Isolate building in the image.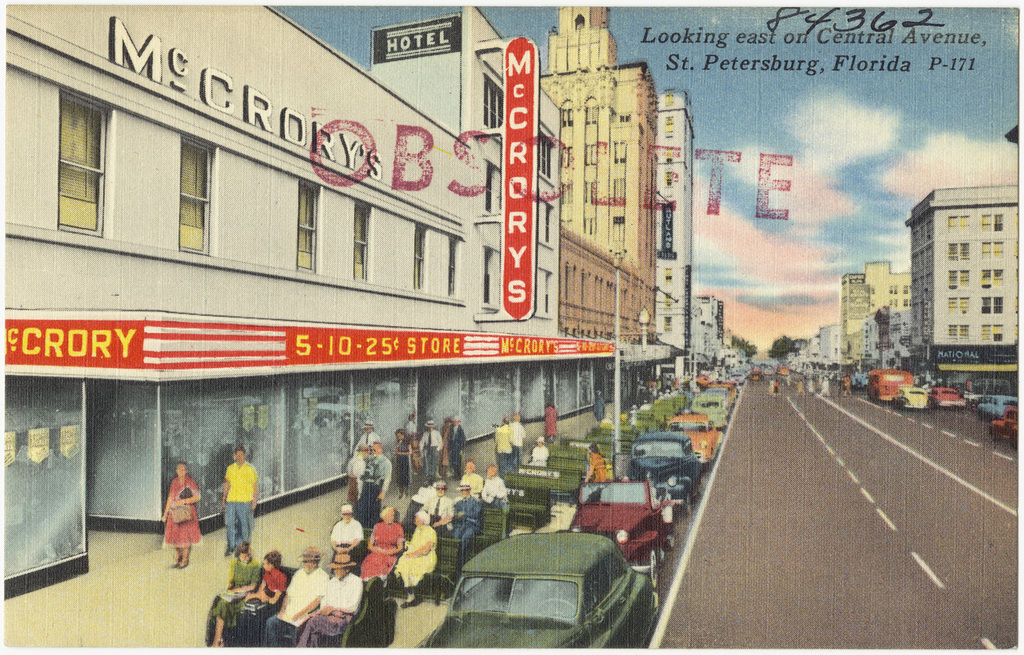
Isolated region: {"left": 906, "top": 183, "right": 1018, "bottom": 379}.
